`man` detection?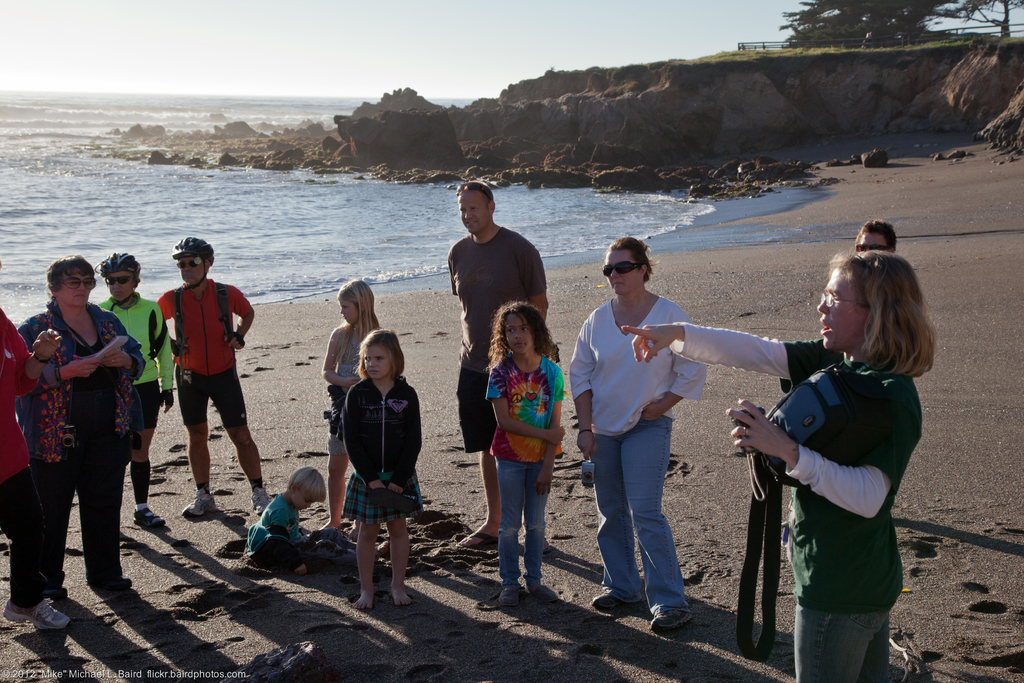
{"left": 156, "top": 237, "right": 257, "bottom": 520}
